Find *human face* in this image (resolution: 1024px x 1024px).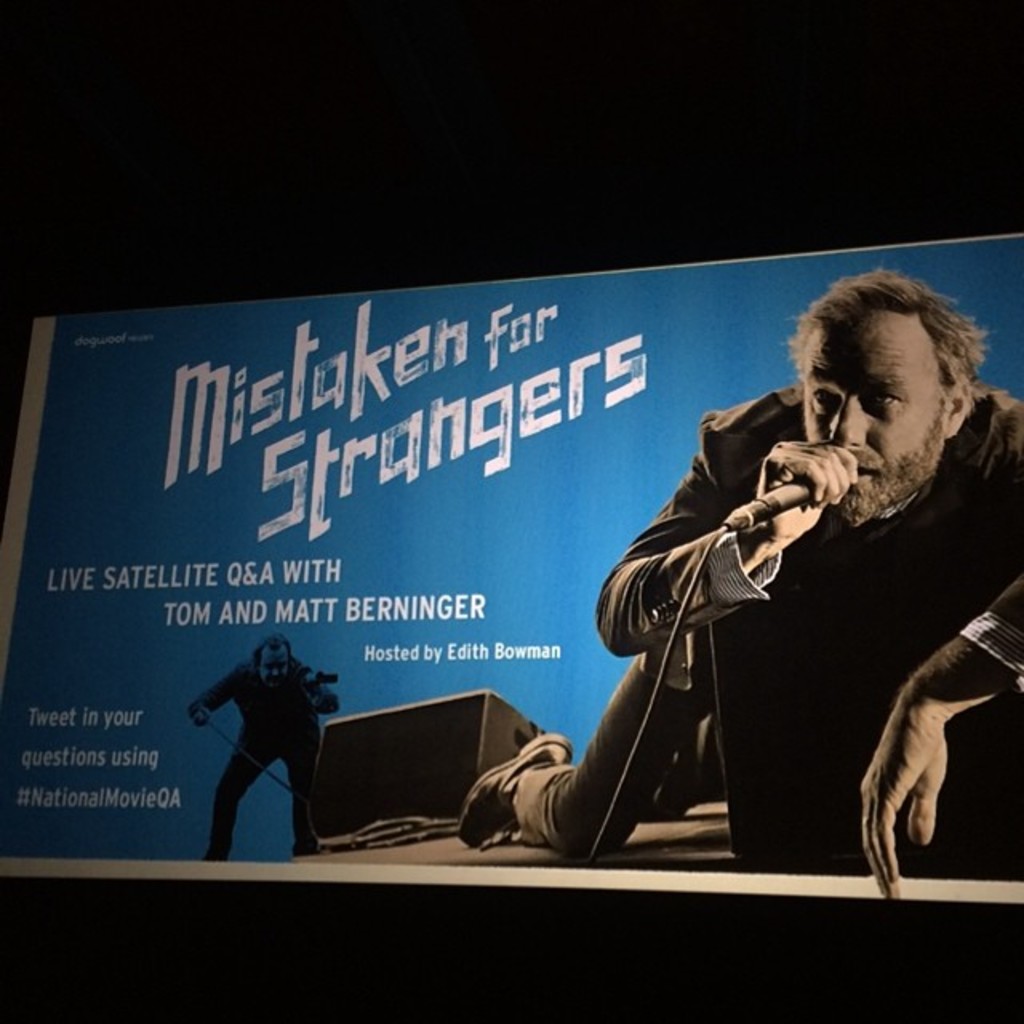
detection(802, 302, 944, 522).
